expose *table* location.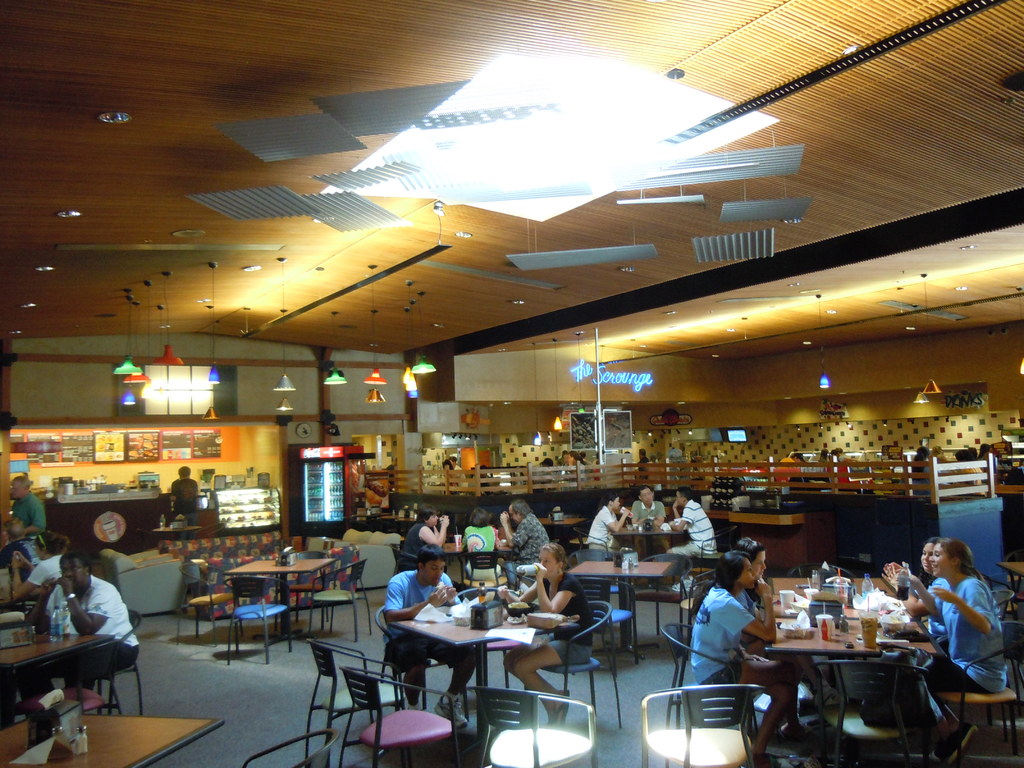
Exposed at select_region(397, 605, 550, 736).
